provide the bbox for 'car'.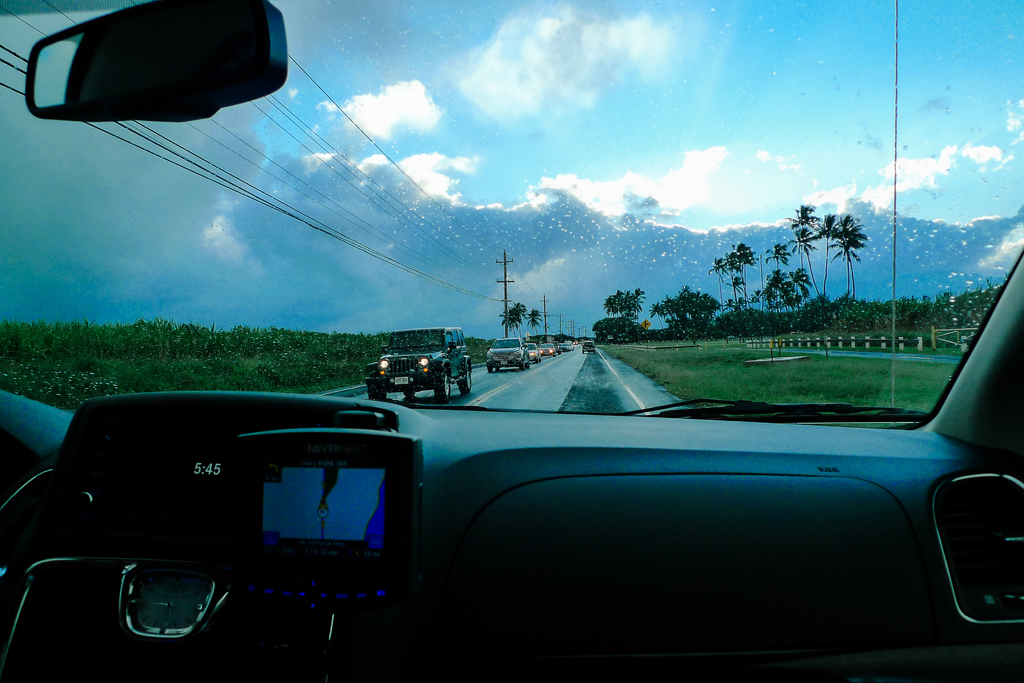
{"x1": 359, "y1": 326, "x2": 474, "y2": 406}.
